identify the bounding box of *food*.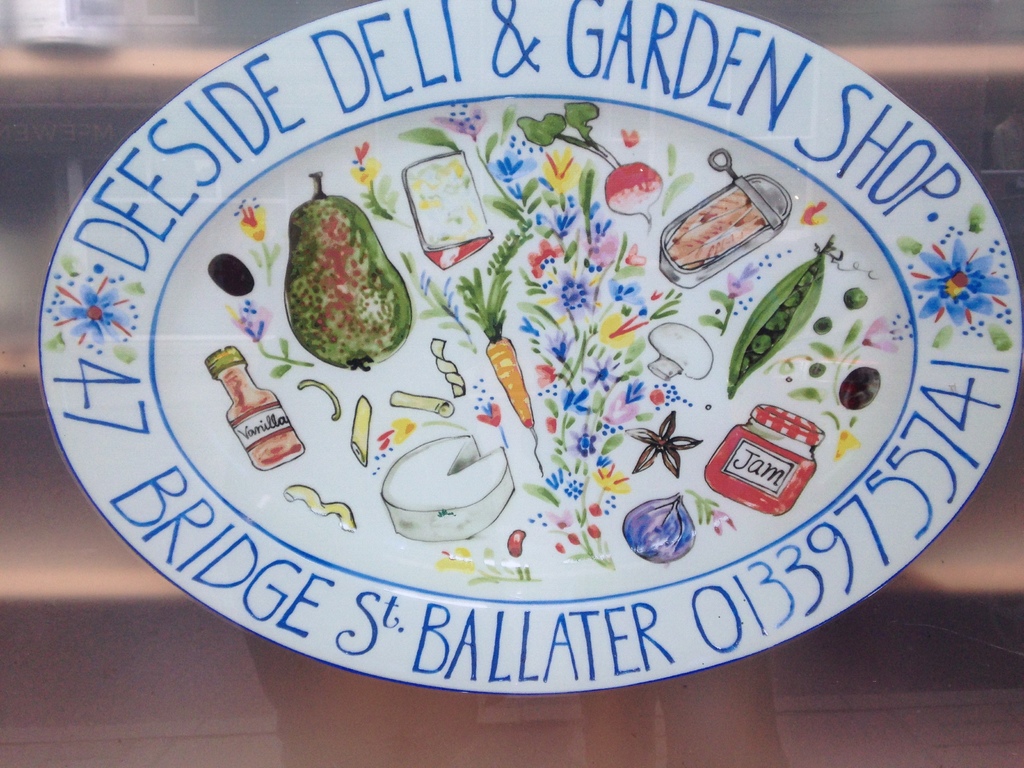
(621, 490, 694, 563).
